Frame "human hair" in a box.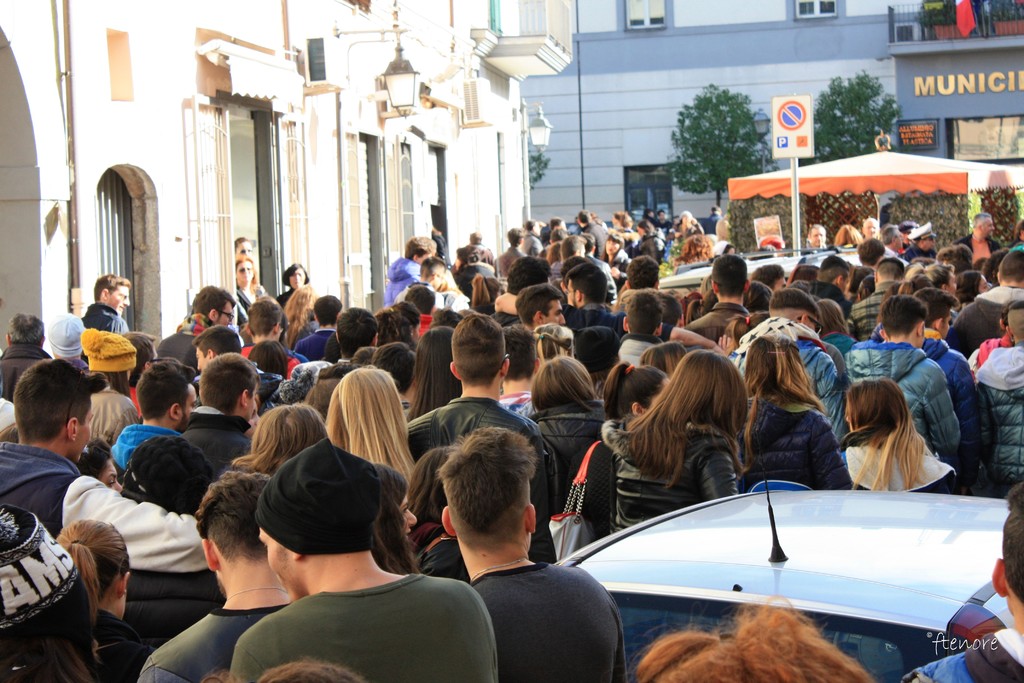
234 255 259 283.
